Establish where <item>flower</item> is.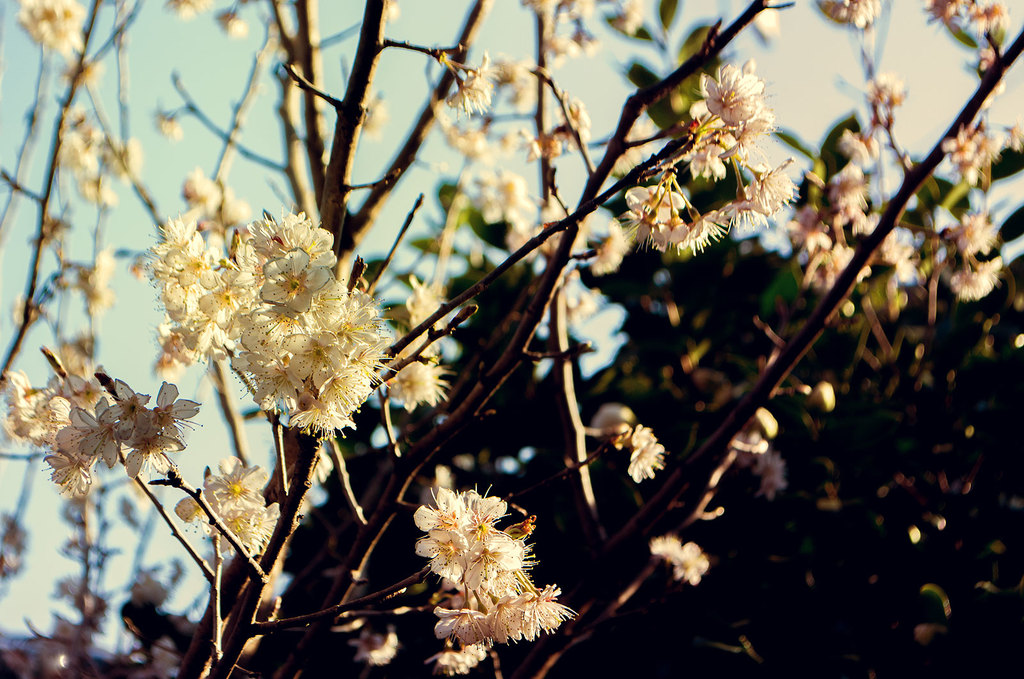
Established at bbox=(172, 0, 209, 20).
